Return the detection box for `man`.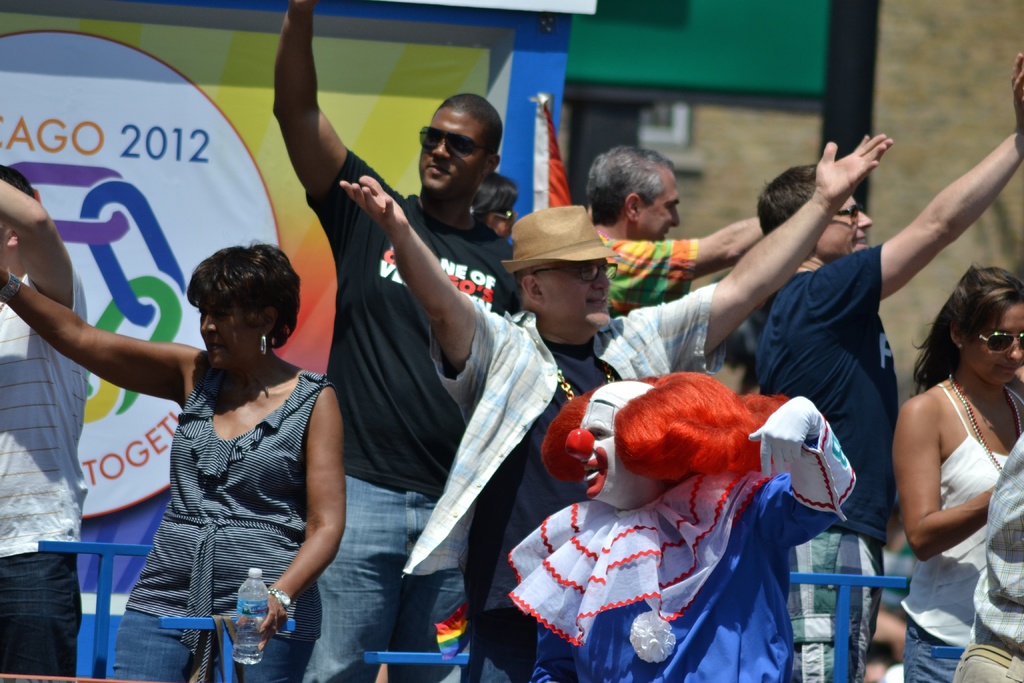
locate(740, 103, 1023, 682).
